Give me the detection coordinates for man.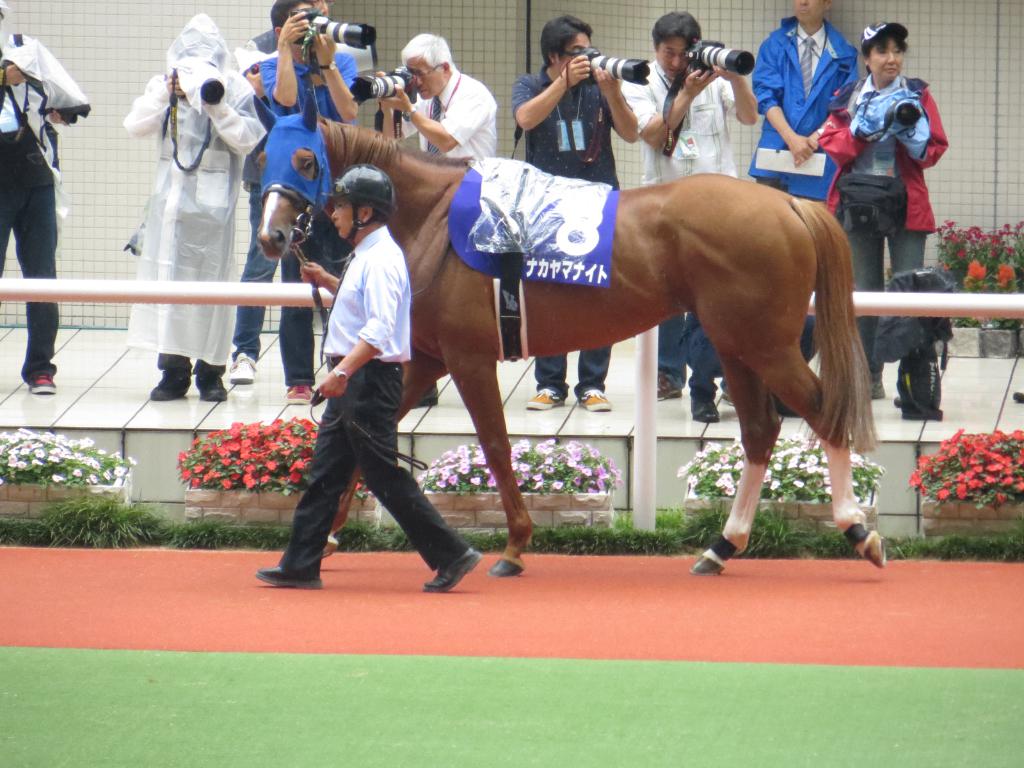
pyautogui.locateOnScreen(748, 0, 861, 204).
